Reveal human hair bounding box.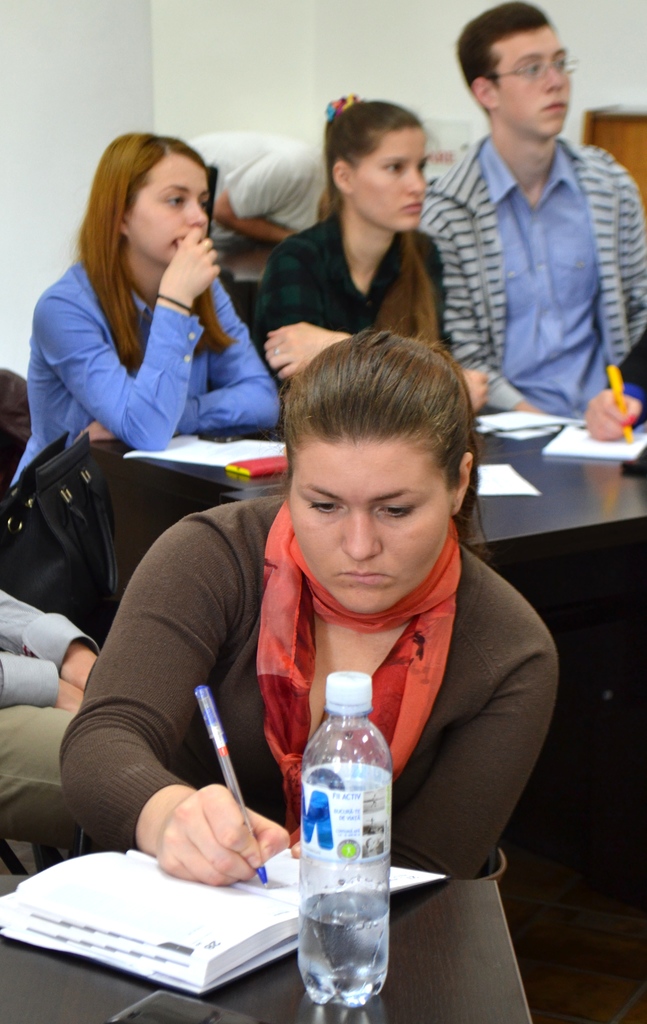
Revealed: left=283, top=324, right=487, bottom=557.
